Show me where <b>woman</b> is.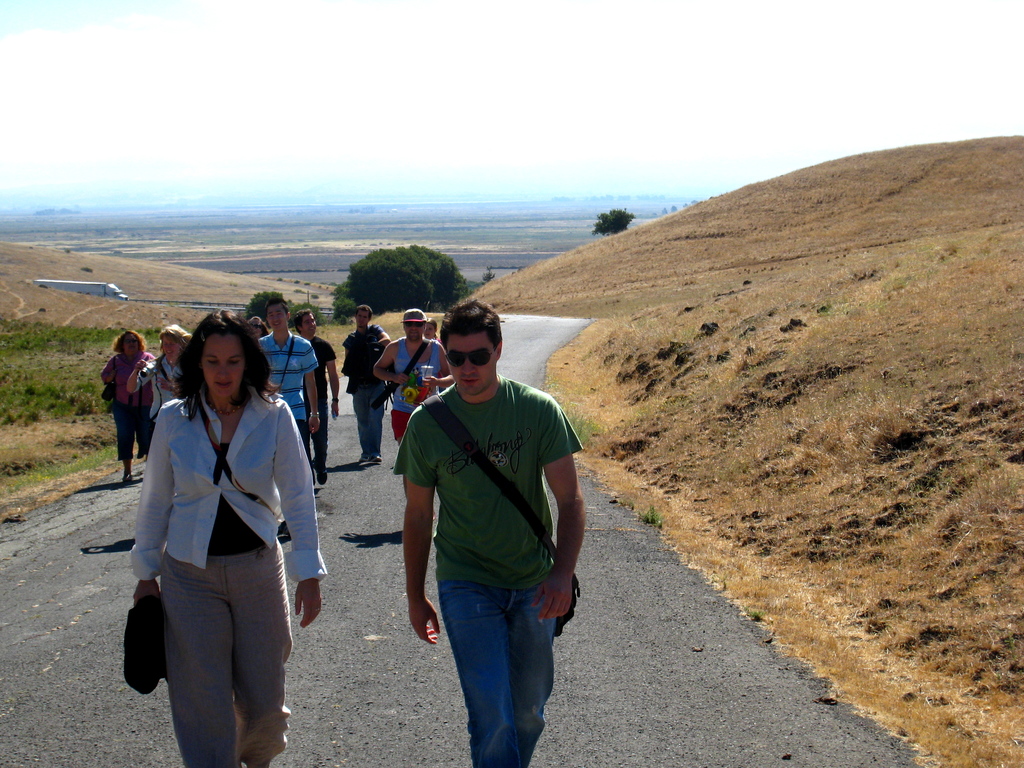
<b>woman</b> is at left=136, top=329, right=292, bottom=767.
